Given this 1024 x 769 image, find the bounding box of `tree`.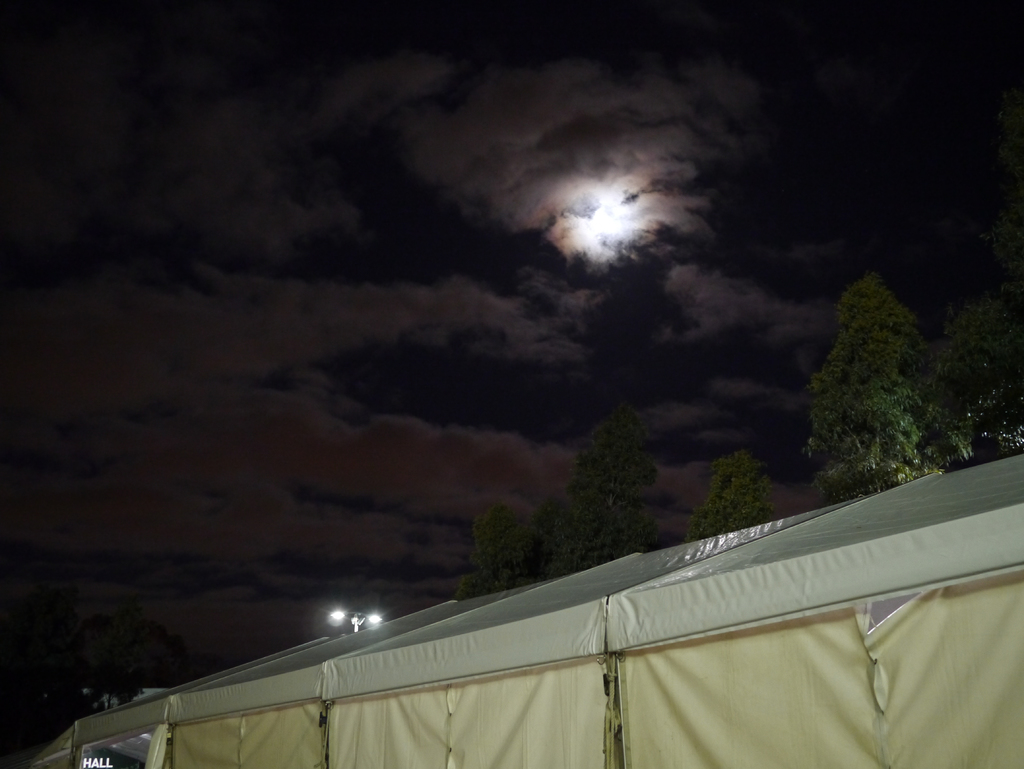
bbox=[817, 264, 973, 510].
